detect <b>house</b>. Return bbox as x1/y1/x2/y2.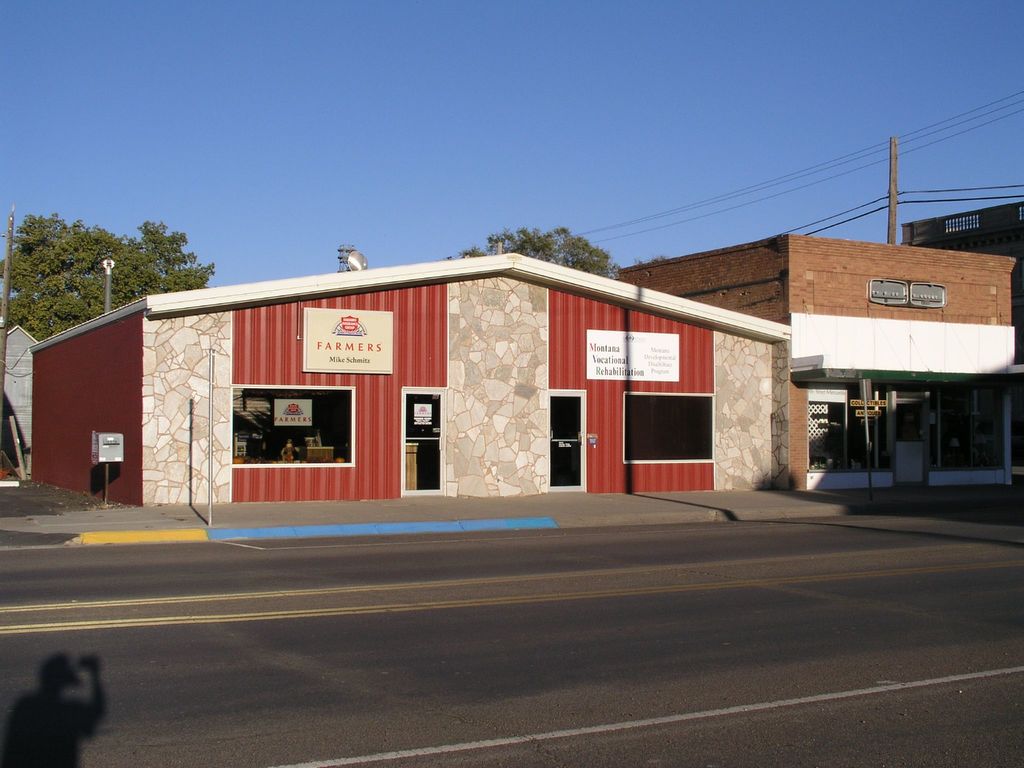
23/224/796/507.
